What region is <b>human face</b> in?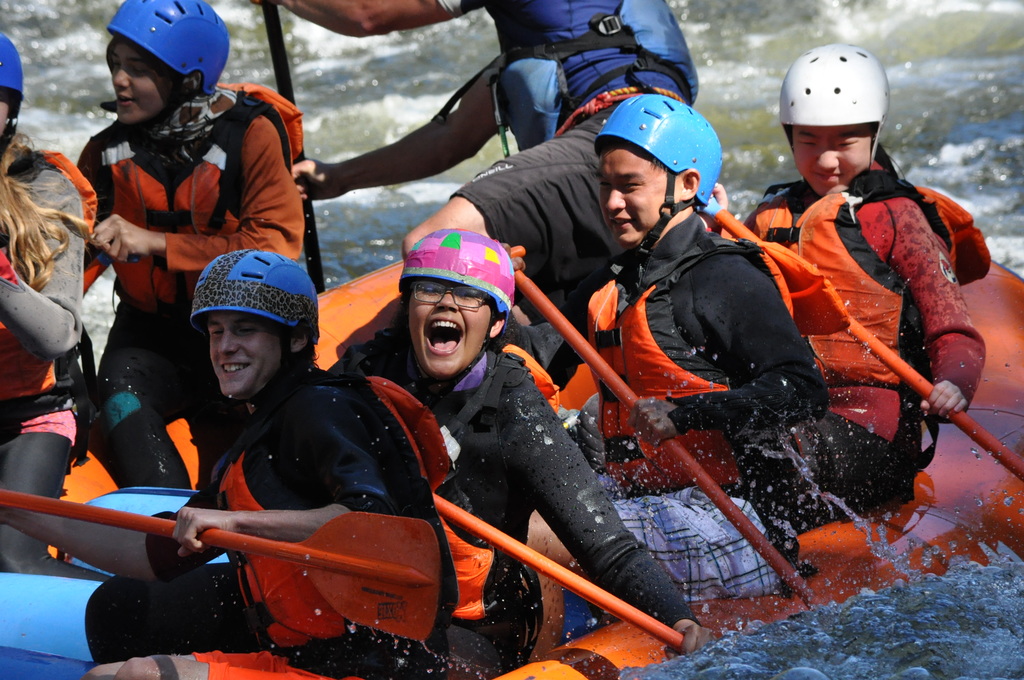
797:124:869:199.
